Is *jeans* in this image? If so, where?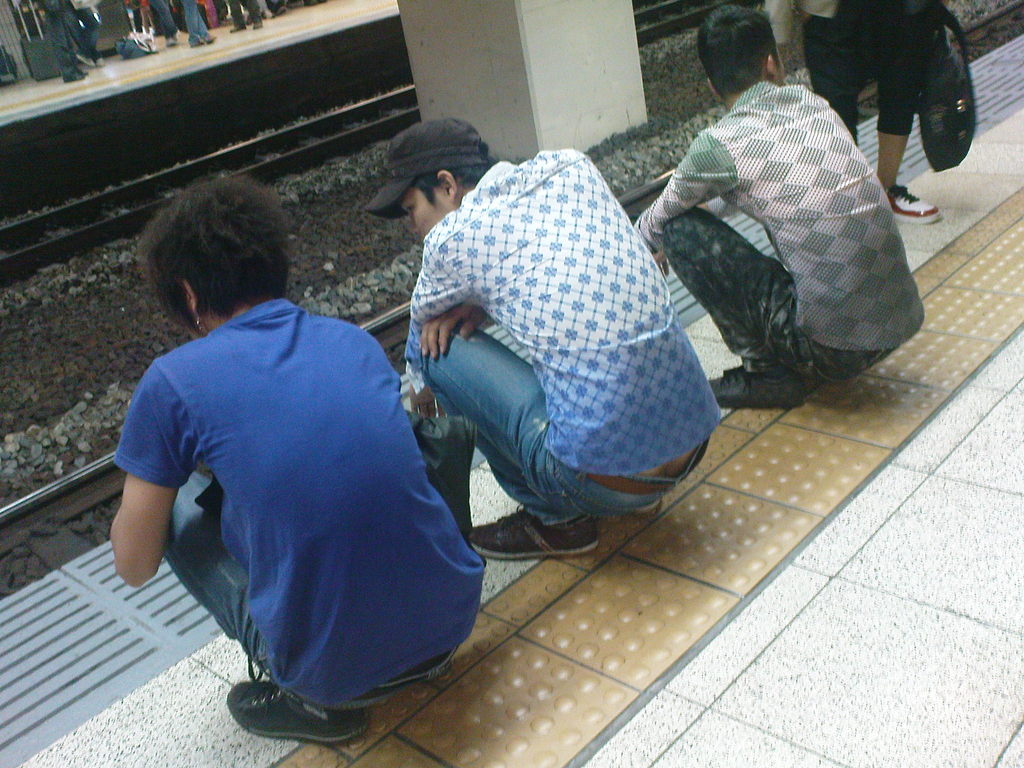
Yes, at region(65, 0, 102, 56).
